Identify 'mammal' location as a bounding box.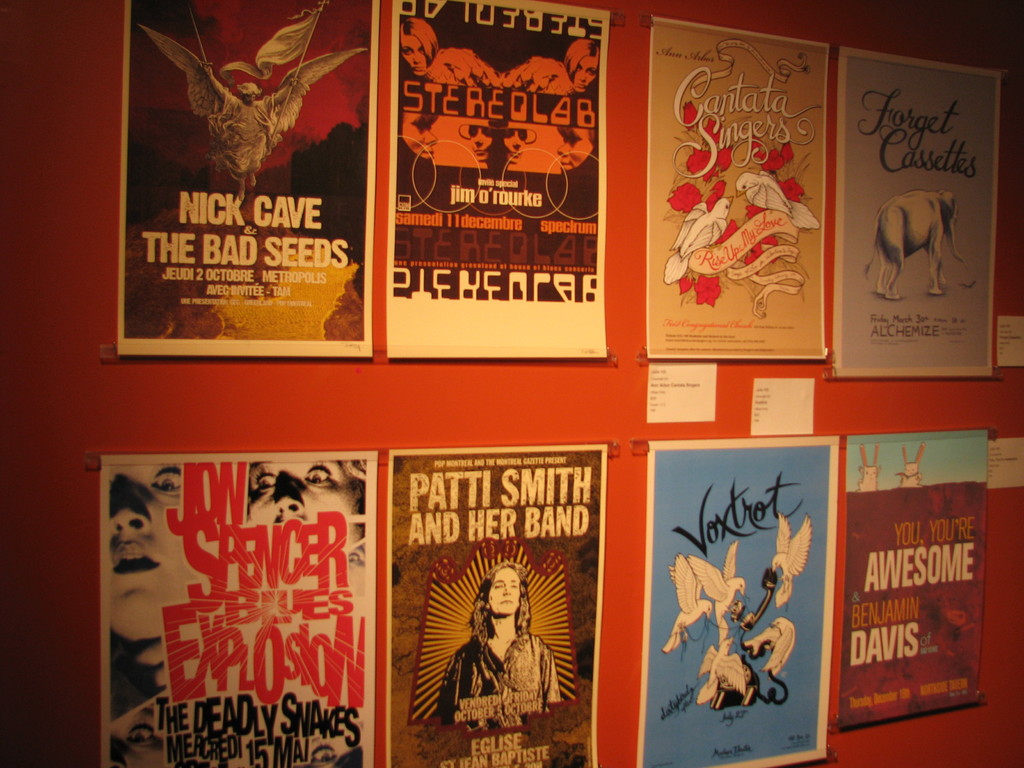
[446,588,568,724].
